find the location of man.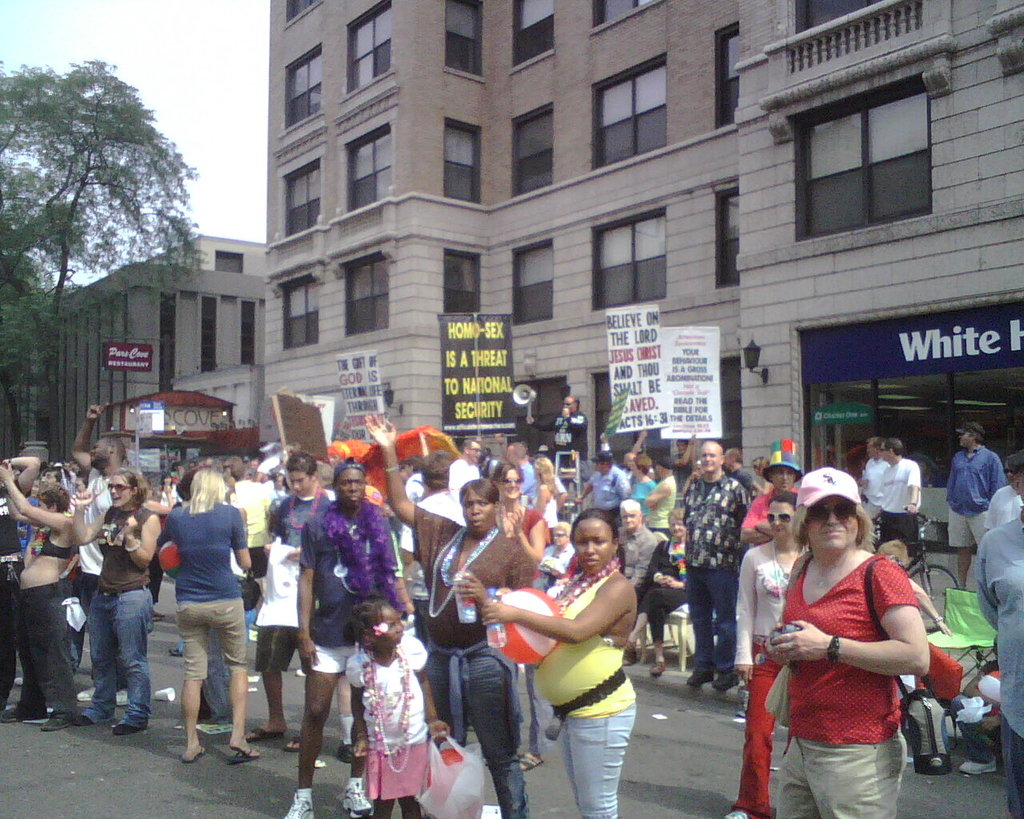
Location: 870 441 929 592.
